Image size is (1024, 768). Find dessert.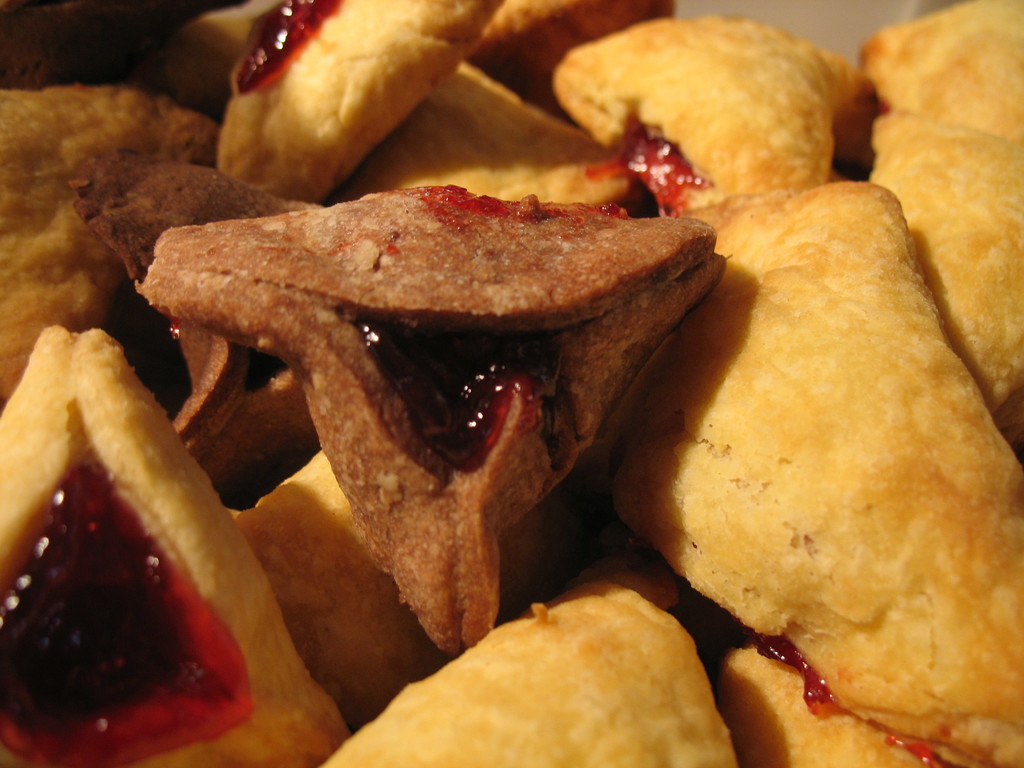
x1=858 y1=111 x2=1017 y2=409.
